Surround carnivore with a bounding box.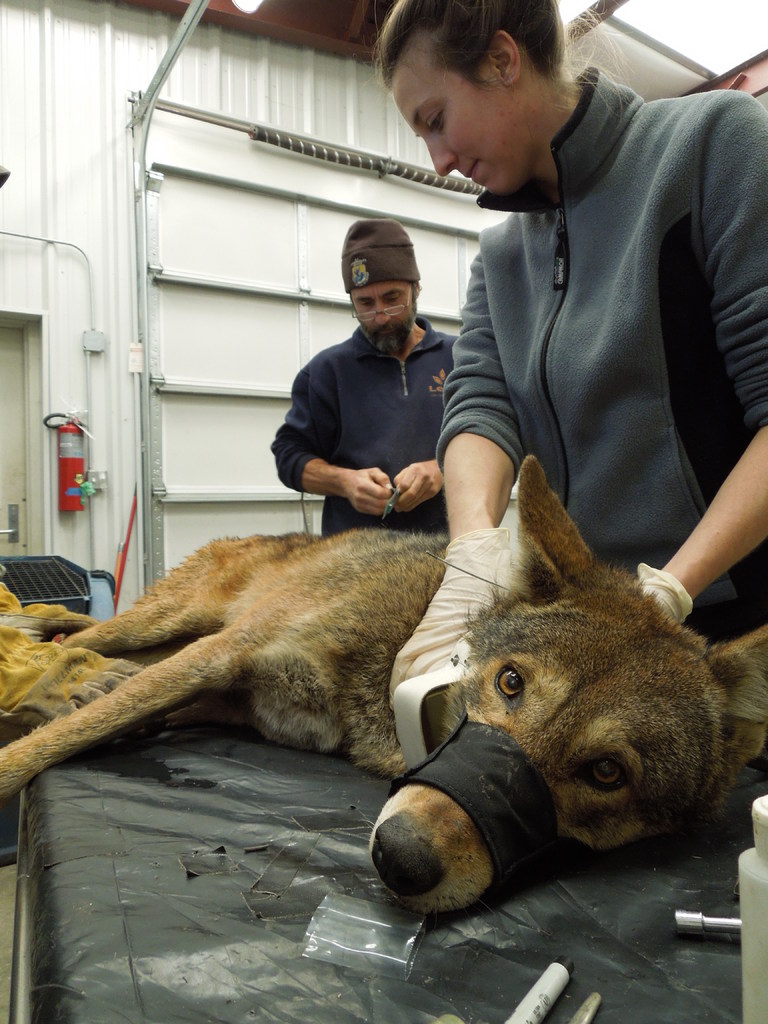
box=[275, 214, 457, 540].
